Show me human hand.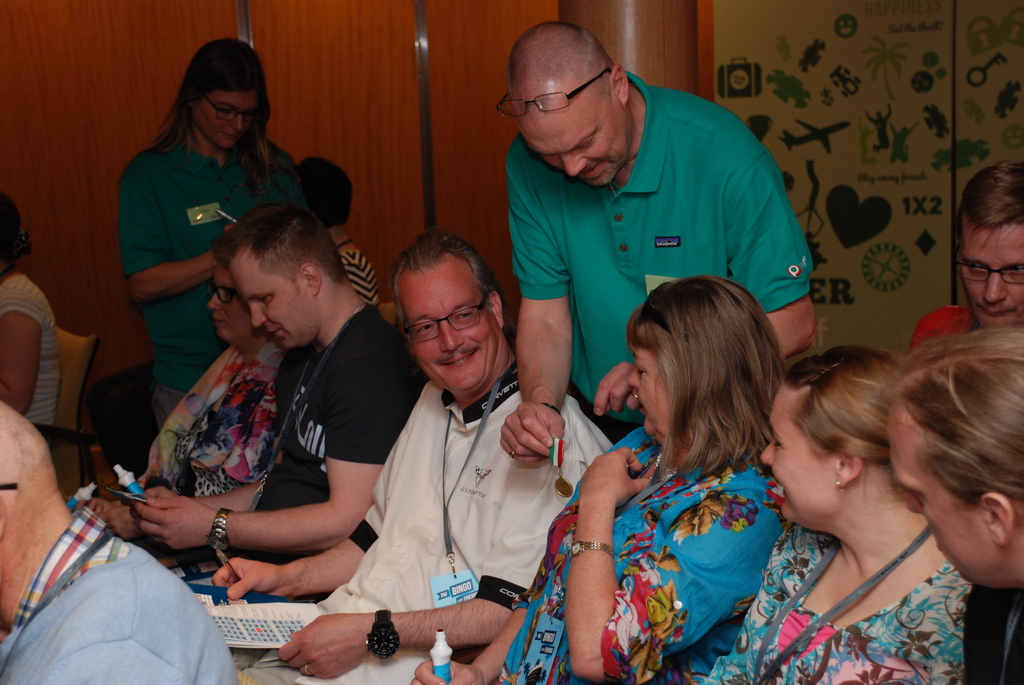
human hand is here: <region>591, 361, 648, 418</region>.
